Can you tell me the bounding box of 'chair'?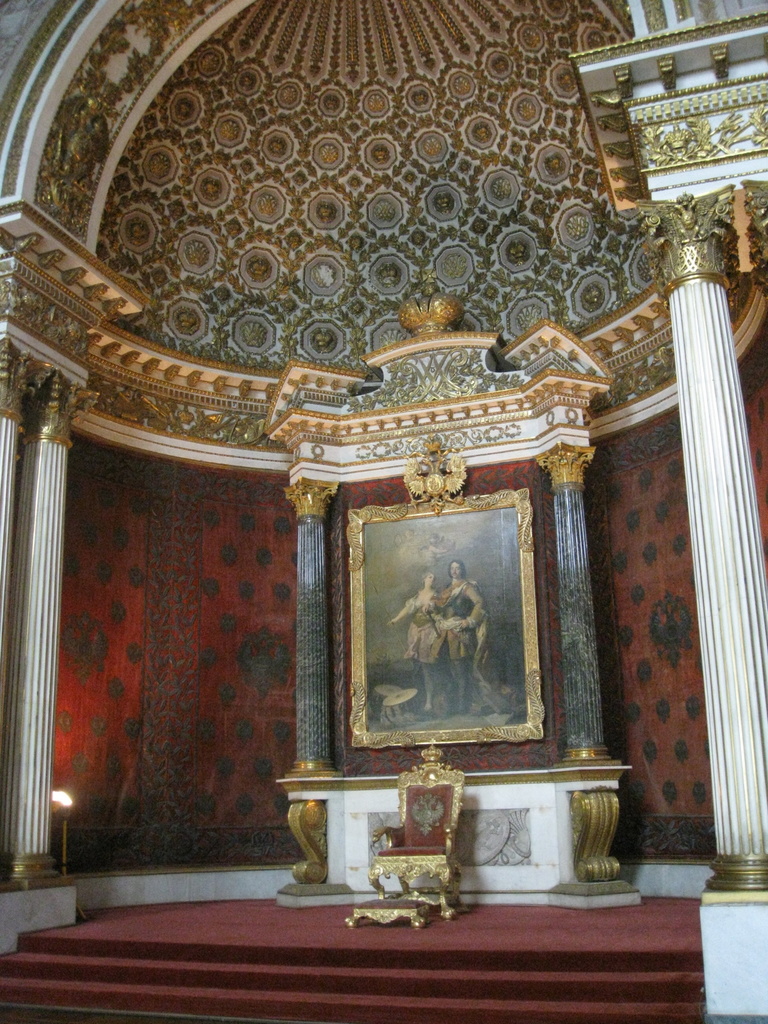
362, 728, 474, 923.
